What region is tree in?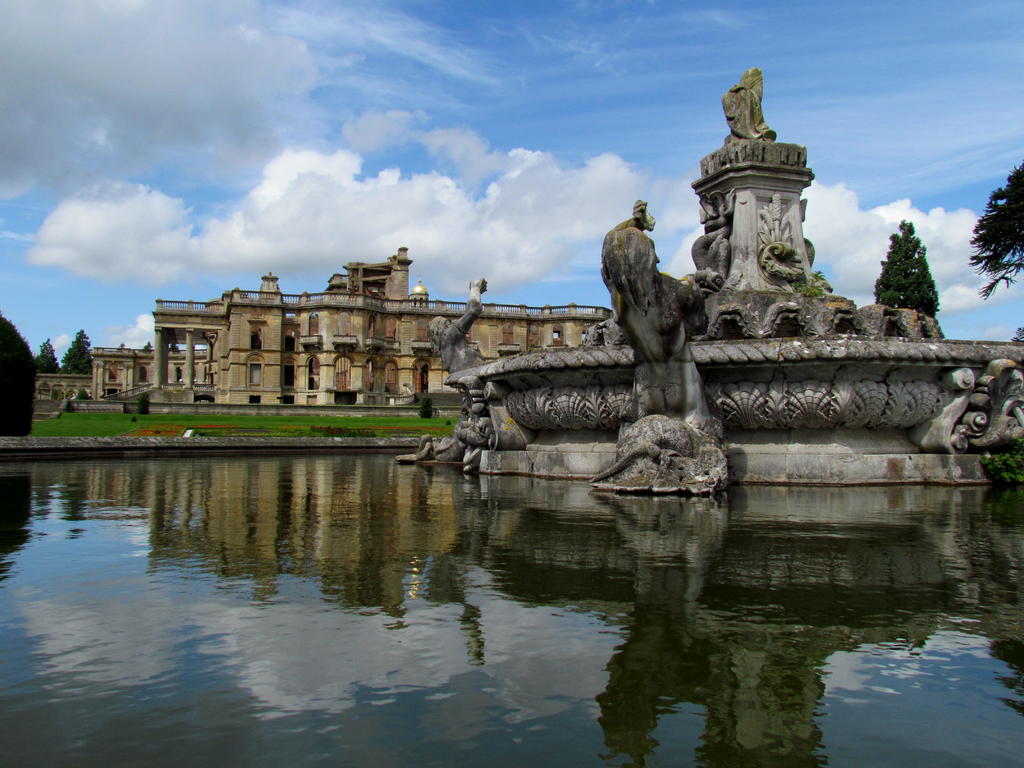
pyautogui.locateOnScreen(62, 325, 93, 373).
